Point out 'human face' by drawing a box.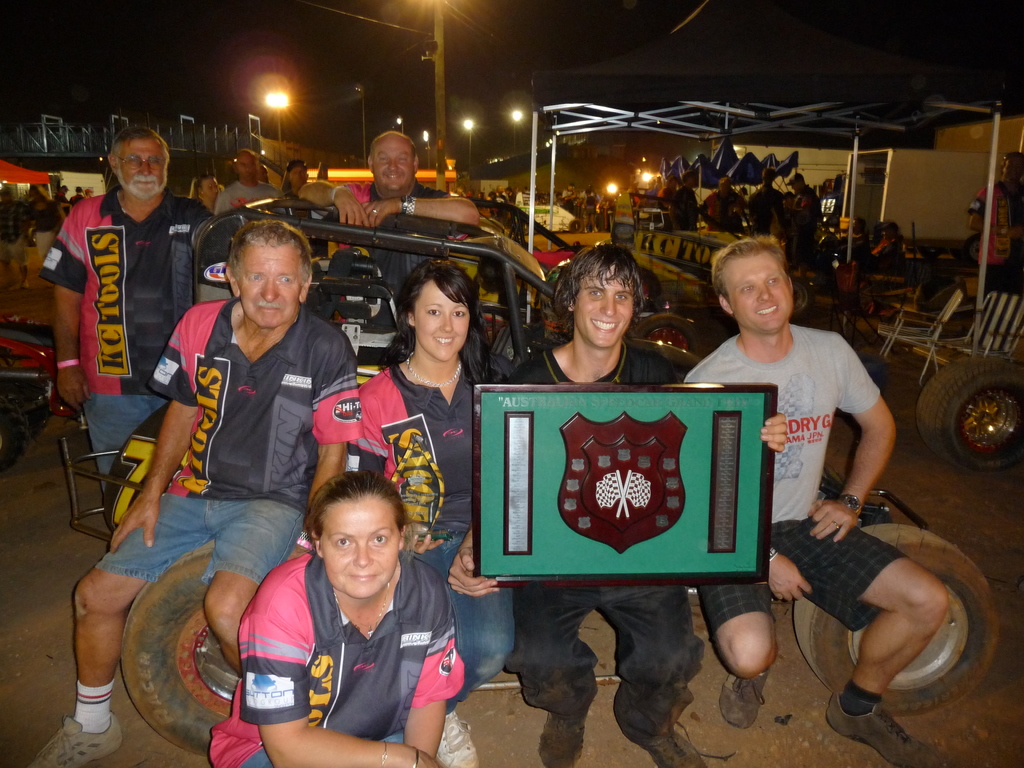
crop(117, 141, 169, 200).
